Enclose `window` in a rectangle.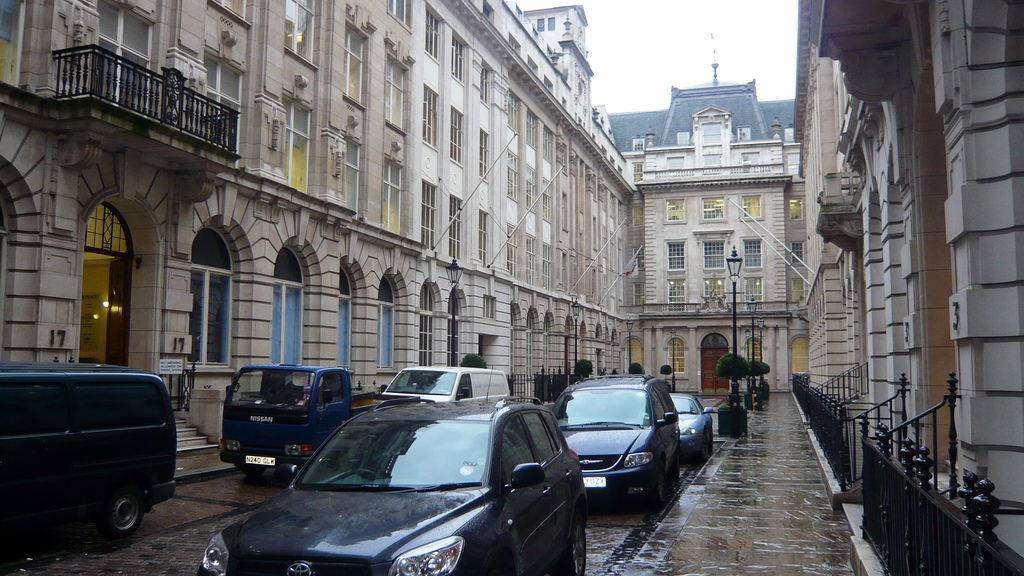
BBox(611, 332, 621, 372).
